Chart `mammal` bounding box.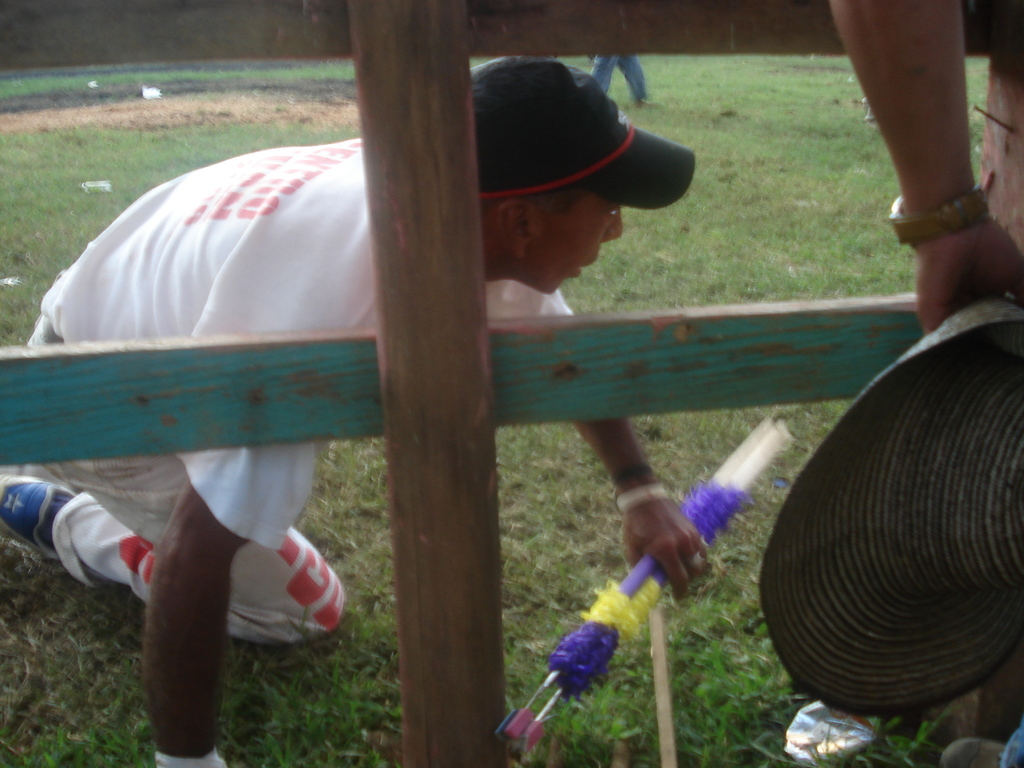
Charted: {"x1": 13, "y1": 84, "x2": 724, "y2": 694}.
